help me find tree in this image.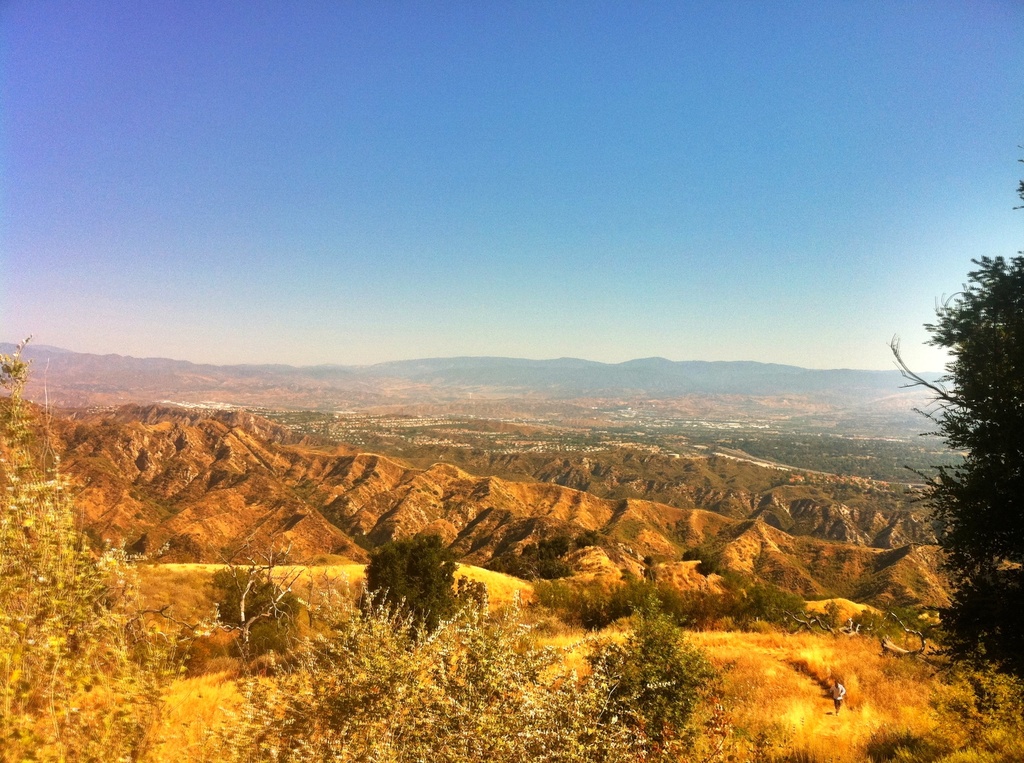
Found it: rect(357, 533, 489, 645).
